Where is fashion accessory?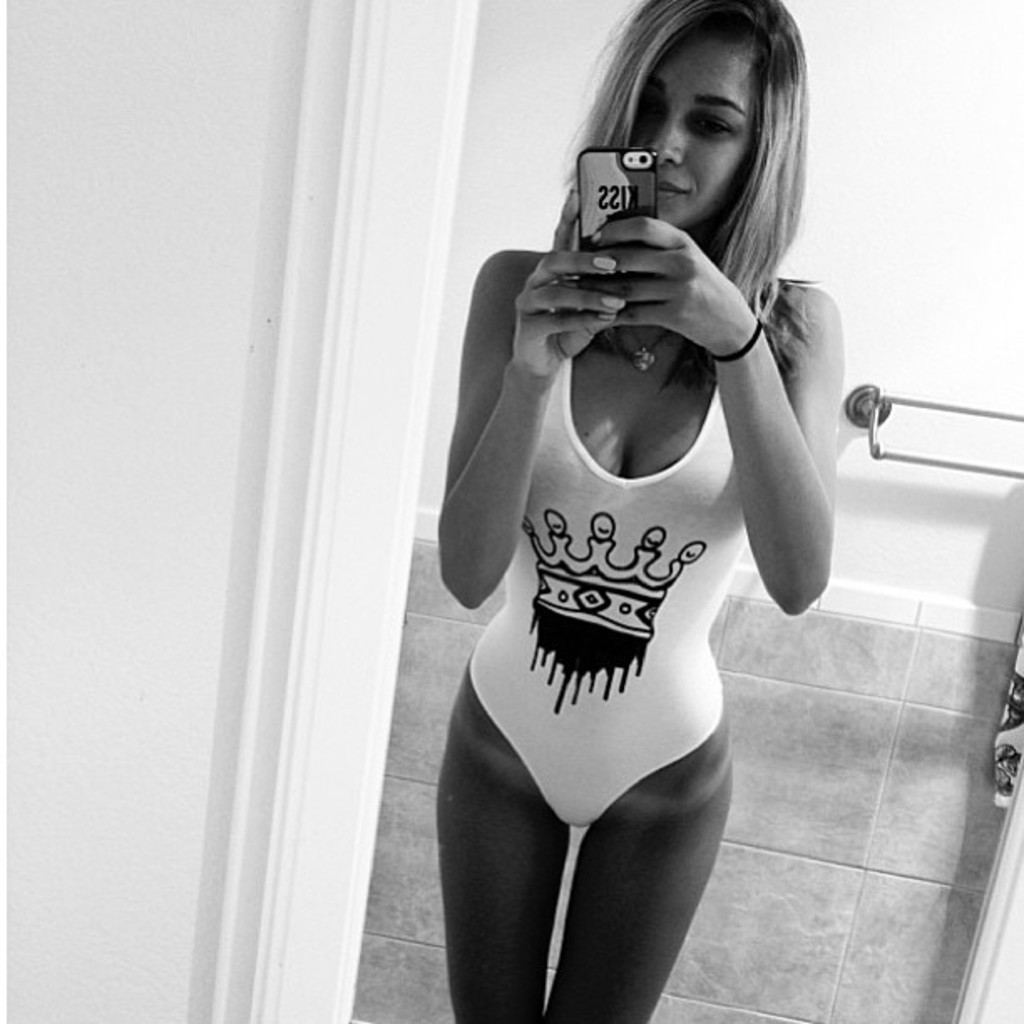
BBox(622, 321, 671, 378).
